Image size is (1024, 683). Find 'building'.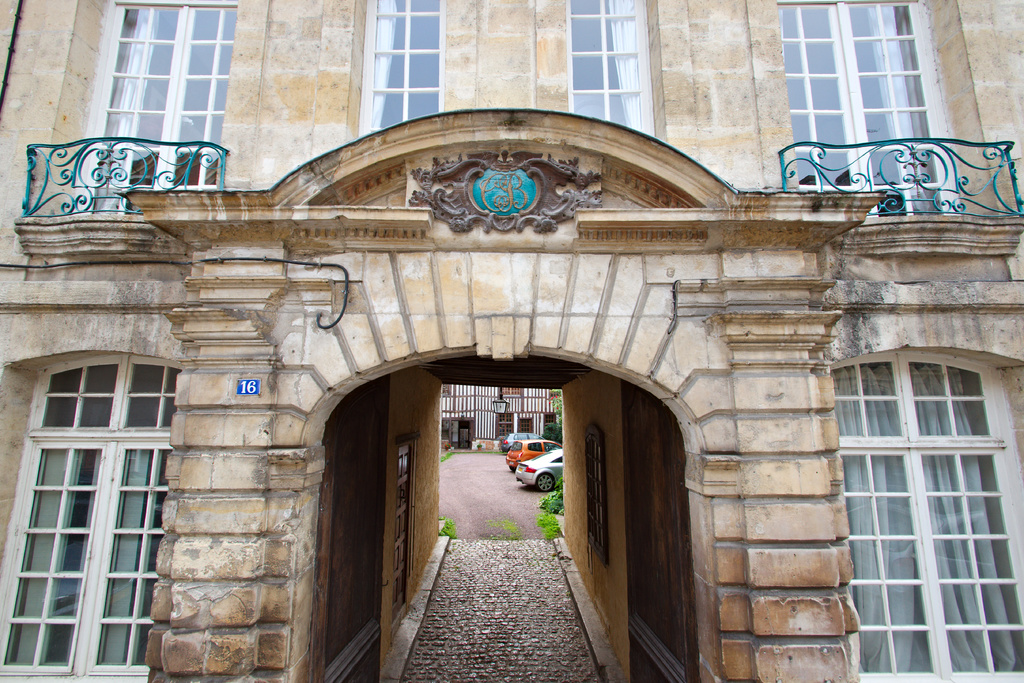
rect(441, 379, 557, 453).
